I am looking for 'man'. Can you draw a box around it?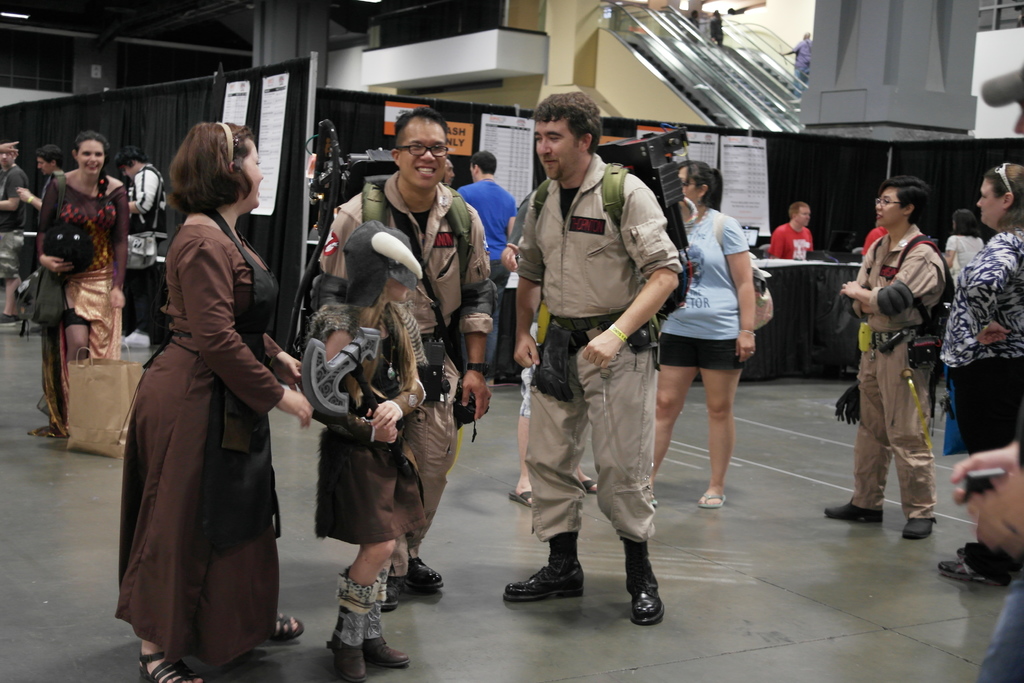
Sure, the bounding box is rect(447, 160, 454, 189).
